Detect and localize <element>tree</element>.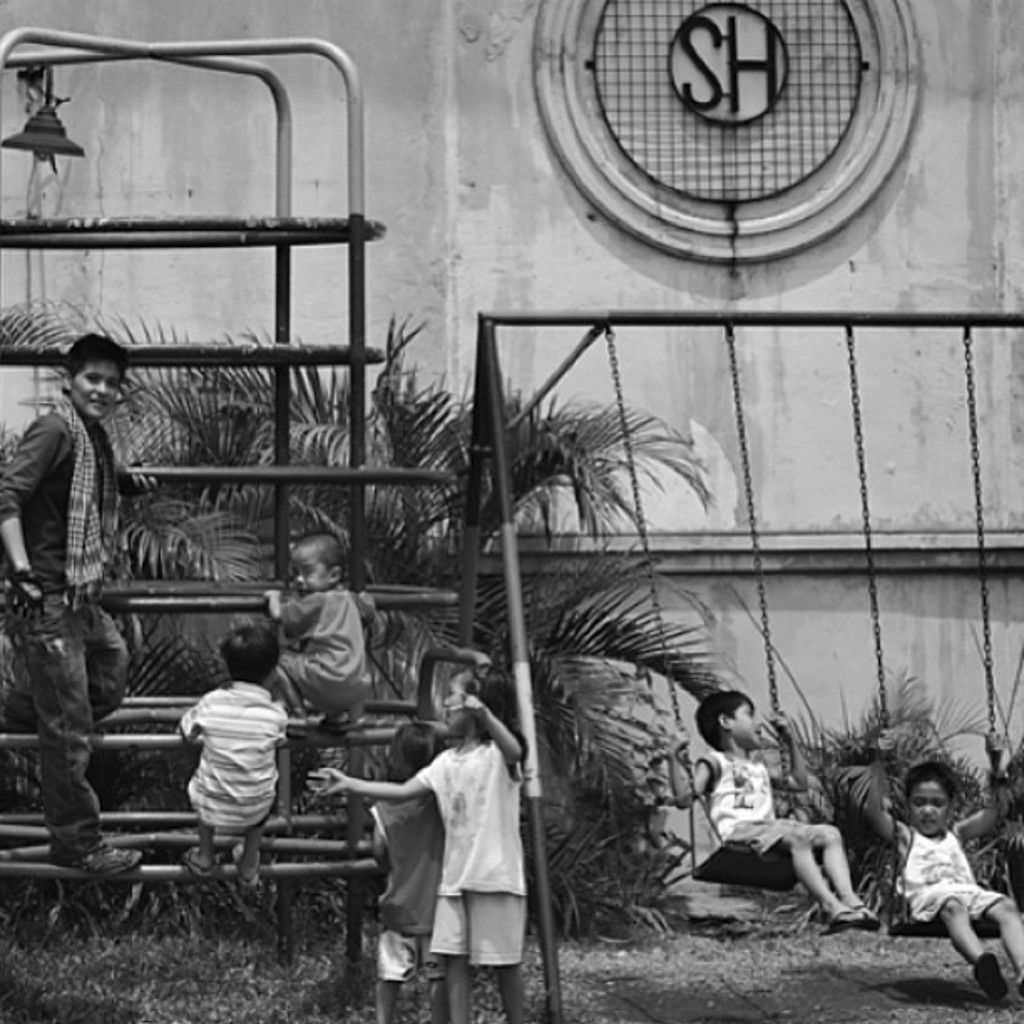
Localized at 0, 318, 733, 944.
